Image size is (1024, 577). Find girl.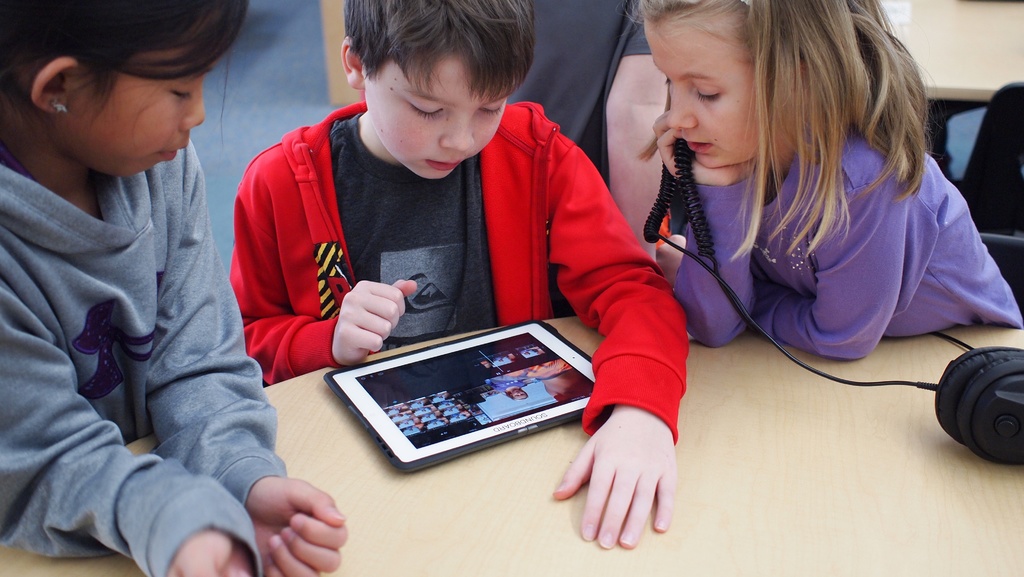
rect(631, 0, 1023, 359).
